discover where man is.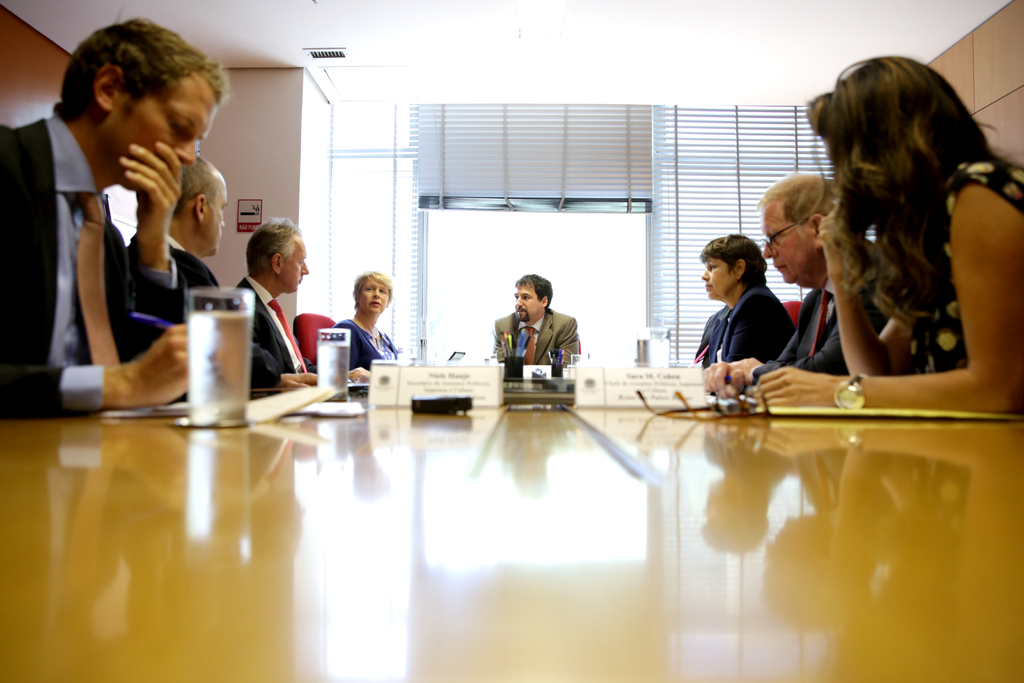
Discovered at detection(486, 274, 581, 374).
